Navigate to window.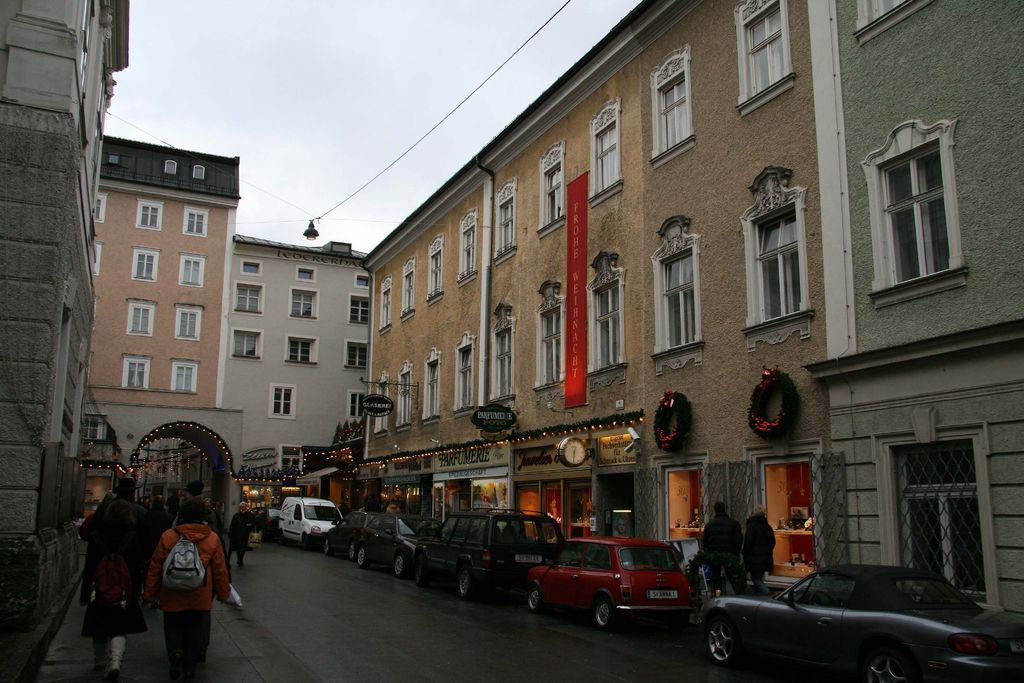
Navigation target: <bbox>131, 241, 161, 281</bbox>.
